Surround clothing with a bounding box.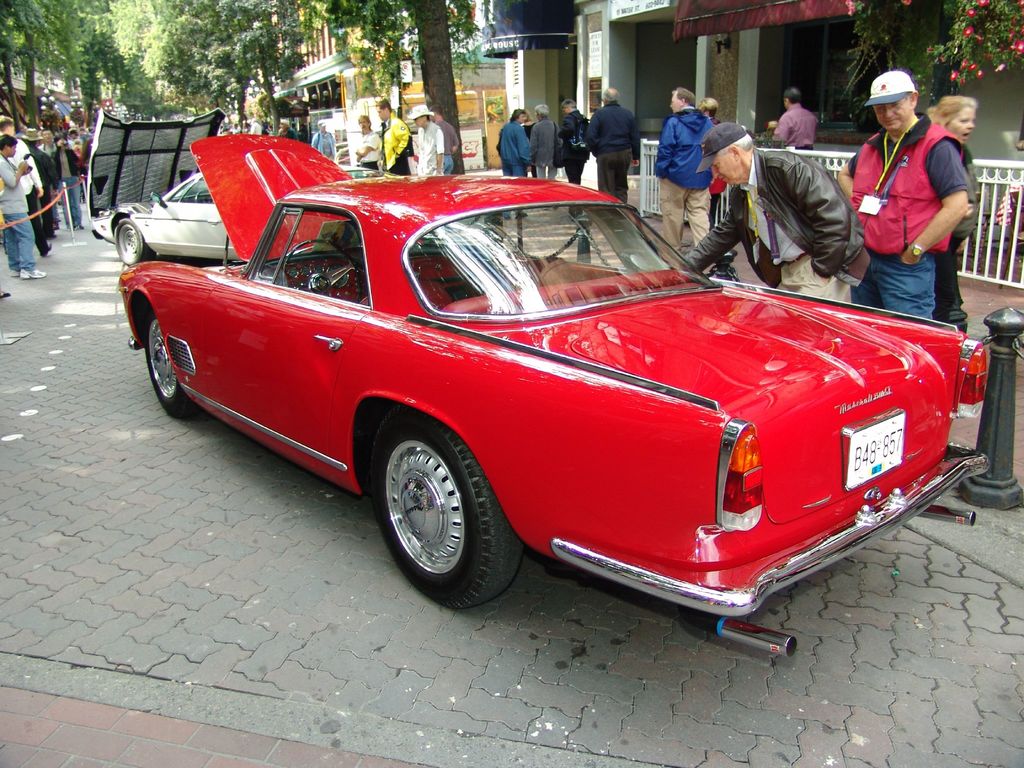
detection(436, 119, 460, 177).
